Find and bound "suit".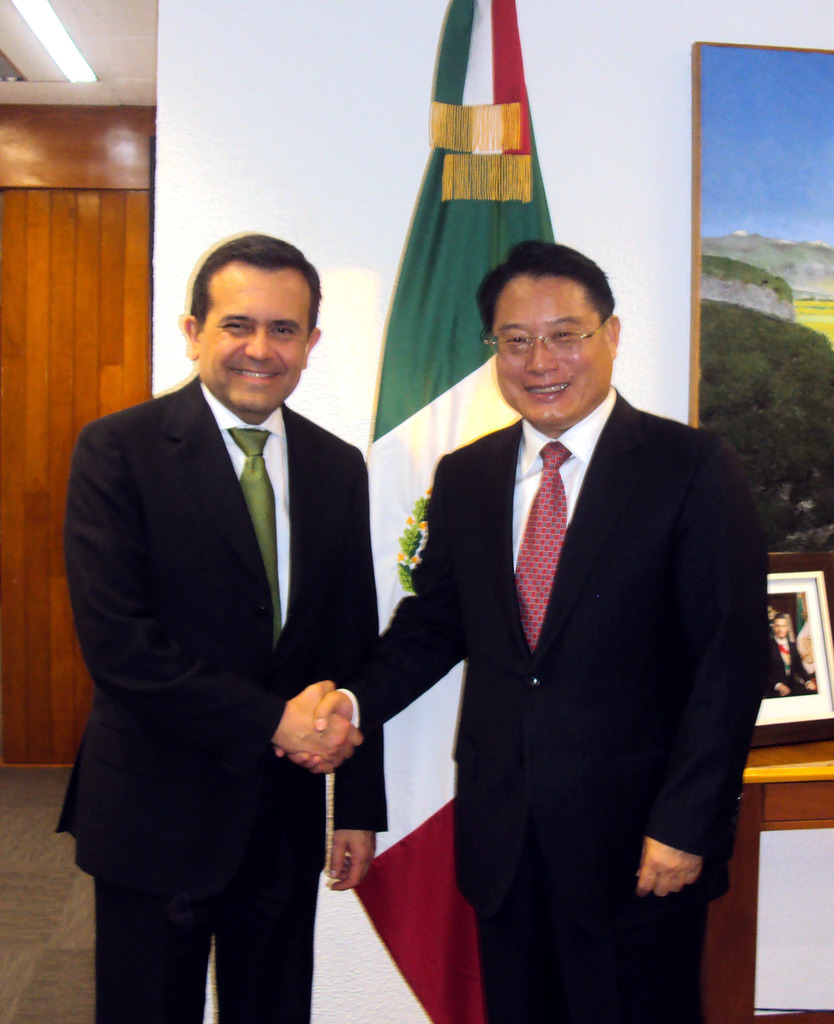
Bound: box=[340, 386, 776, 1023].
